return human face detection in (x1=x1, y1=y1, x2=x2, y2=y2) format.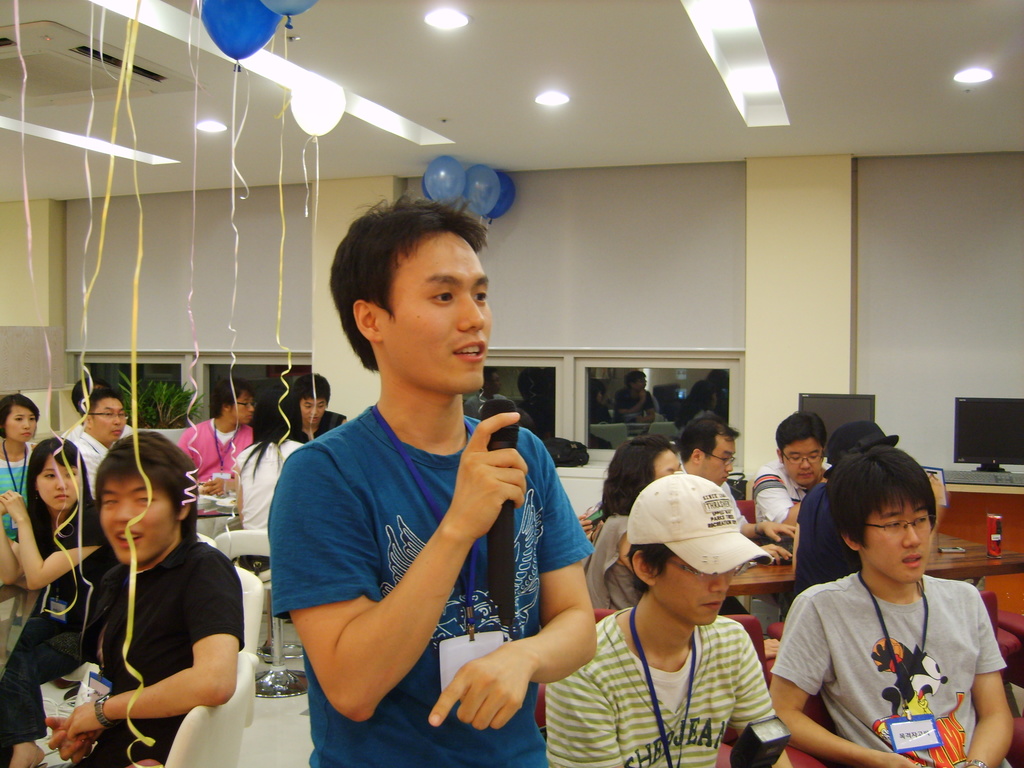
(x1=93, y1=400, x2=124, y2=441).
